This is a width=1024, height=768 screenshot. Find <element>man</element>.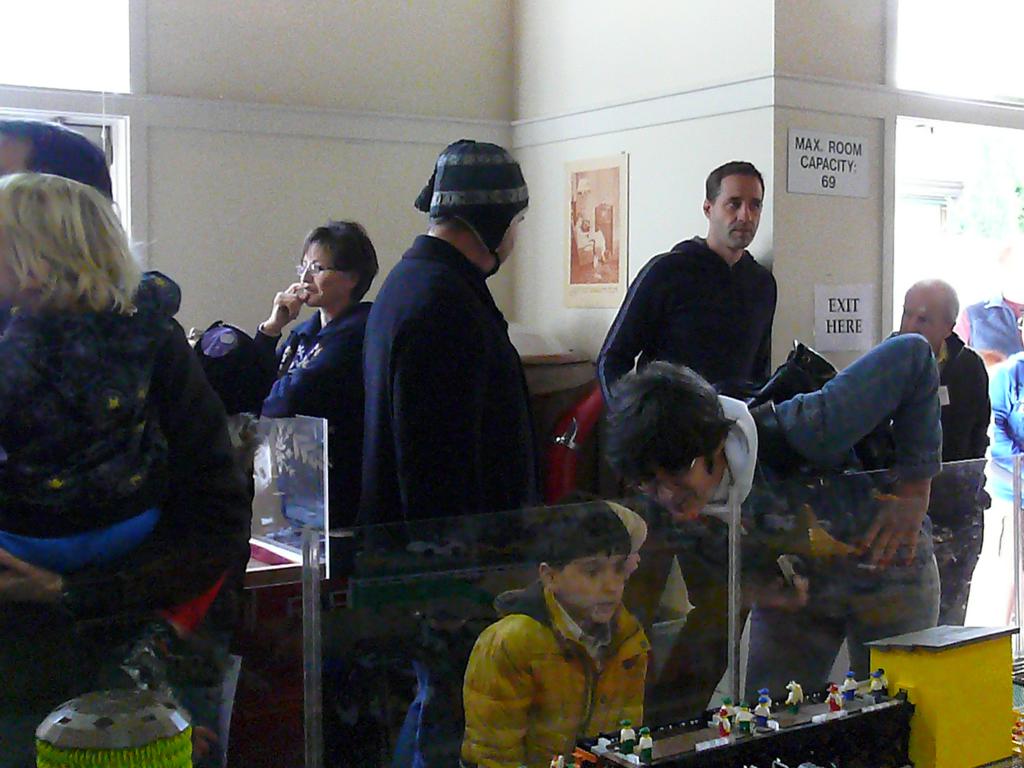
Bounding box: detection(595, 332, 945, 710).
